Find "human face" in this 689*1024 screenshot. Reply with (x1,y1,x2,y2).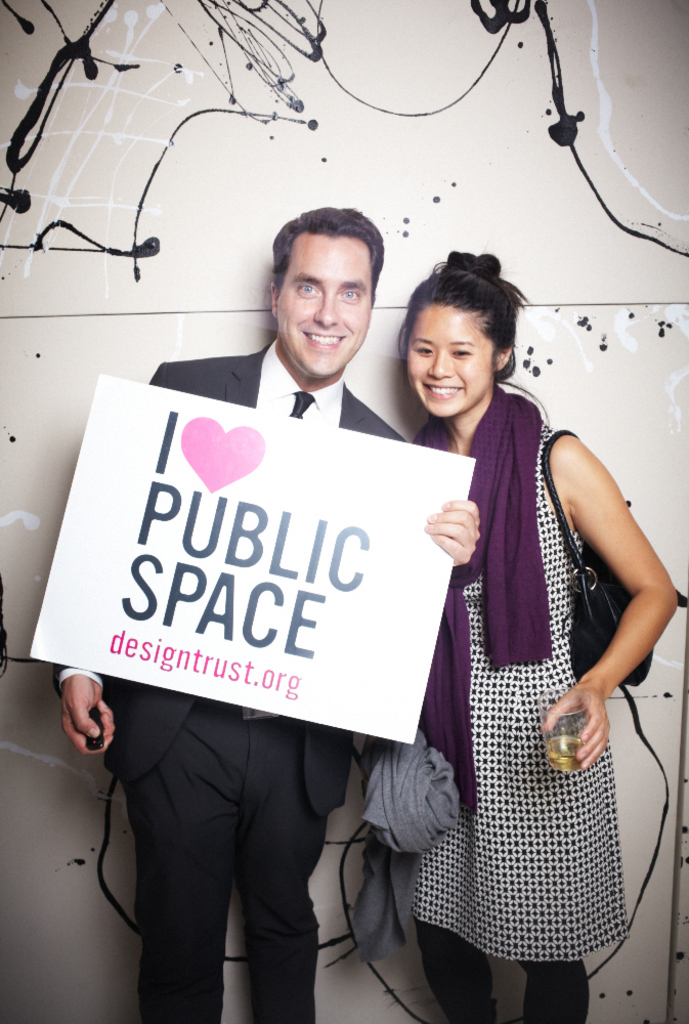
(407,302,494,412).
